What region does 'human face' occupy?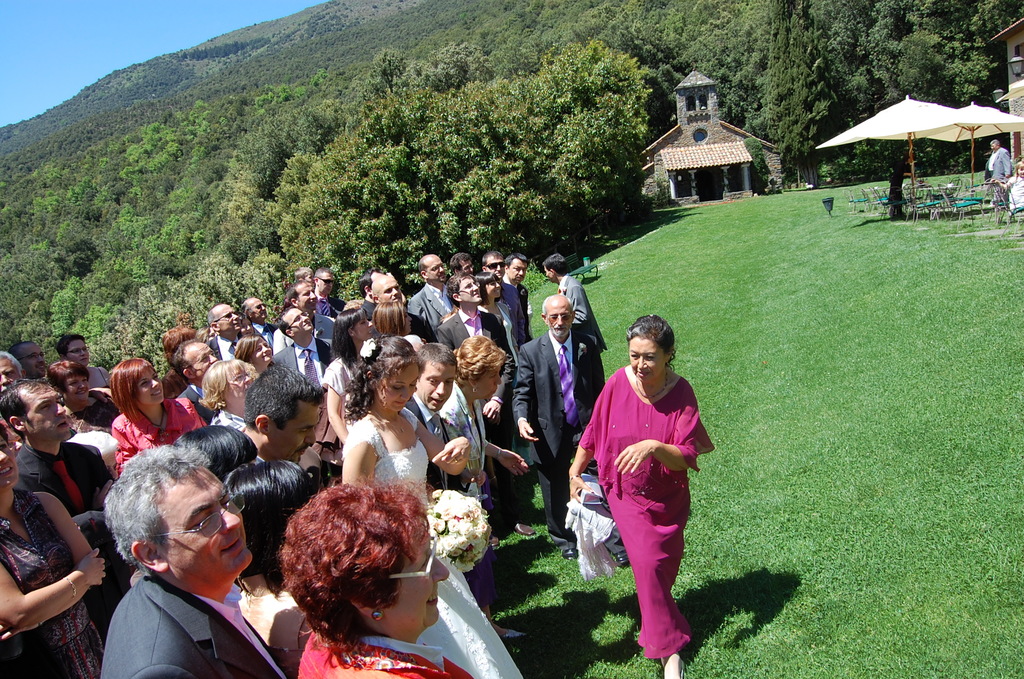
l=291, t=307, r=312, b=331.
